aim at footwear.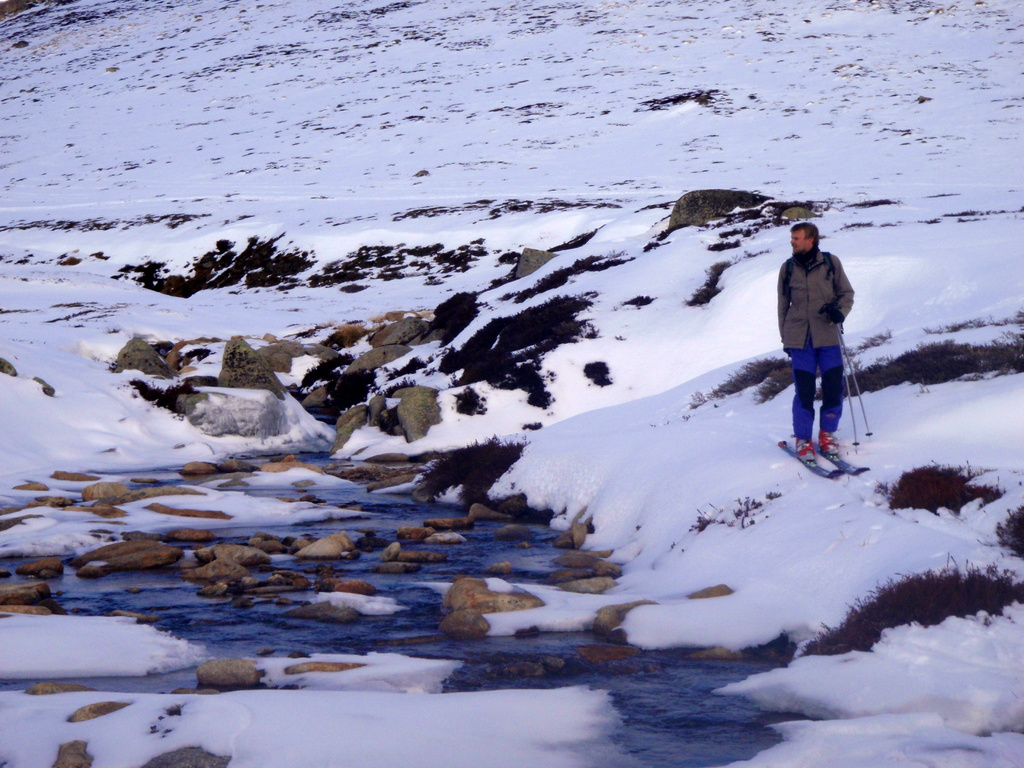
Aimed at box(817, 429, 844, 454).
